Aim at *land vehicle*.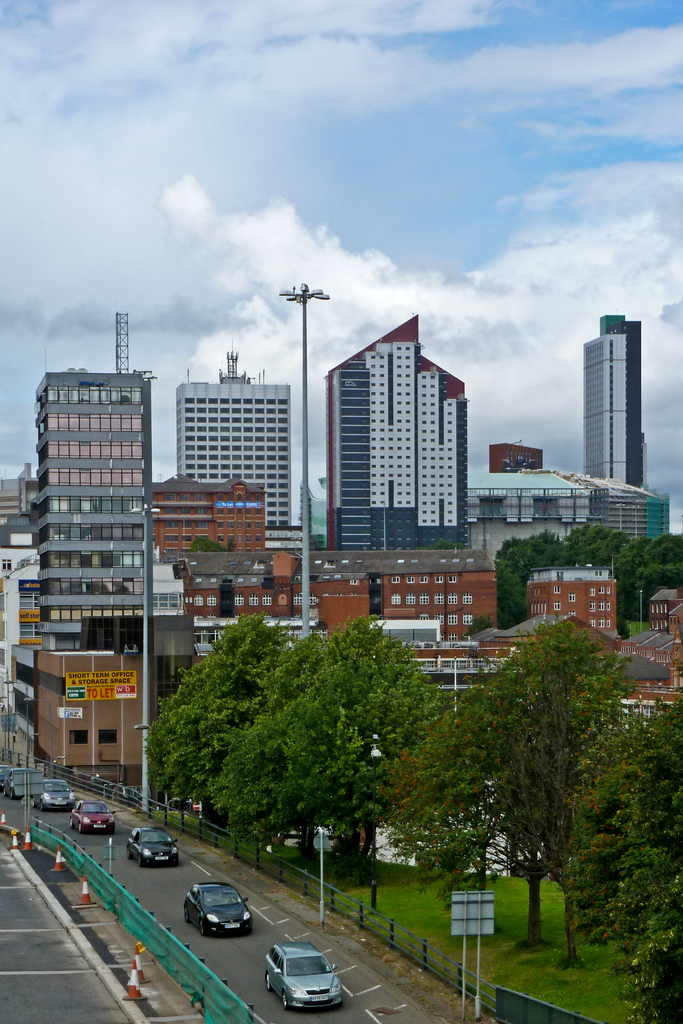
Aimed at bbox(127, 829, 179, 864).
